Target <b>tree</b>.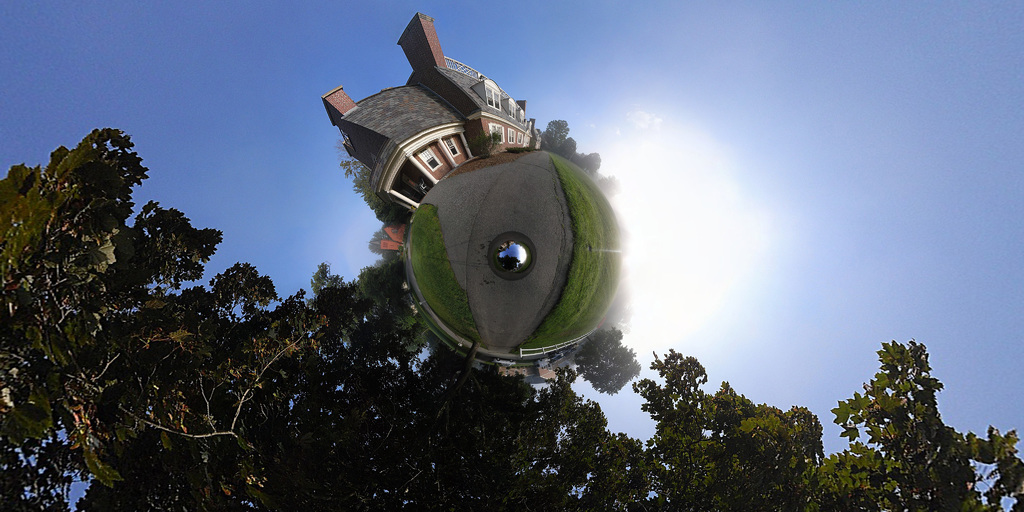
Target region: detection(0, 125, 1023, 511).
